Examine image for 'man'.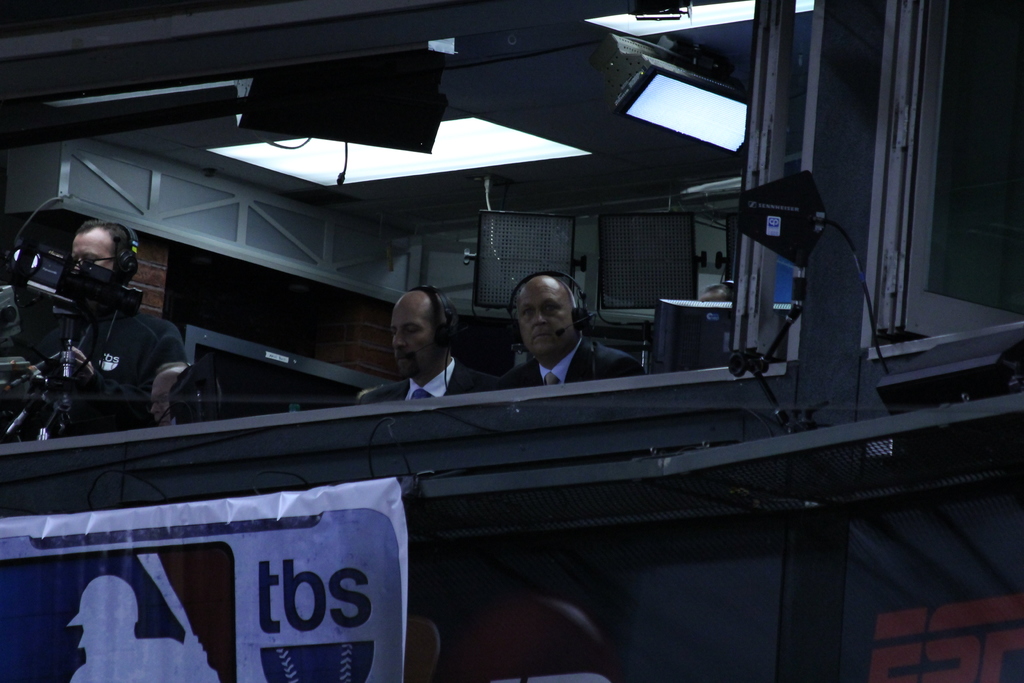
Examination result: detection(61, 215, 200, 431).
